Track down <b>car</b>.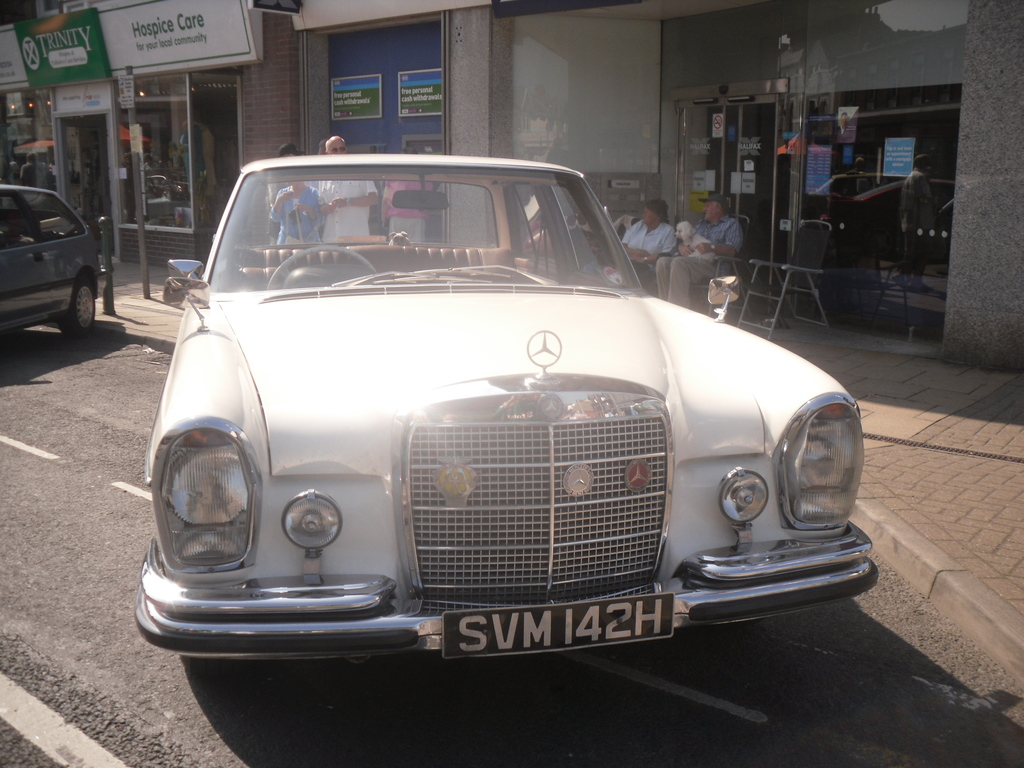
Tracked to [0, 186, 102, 339].
